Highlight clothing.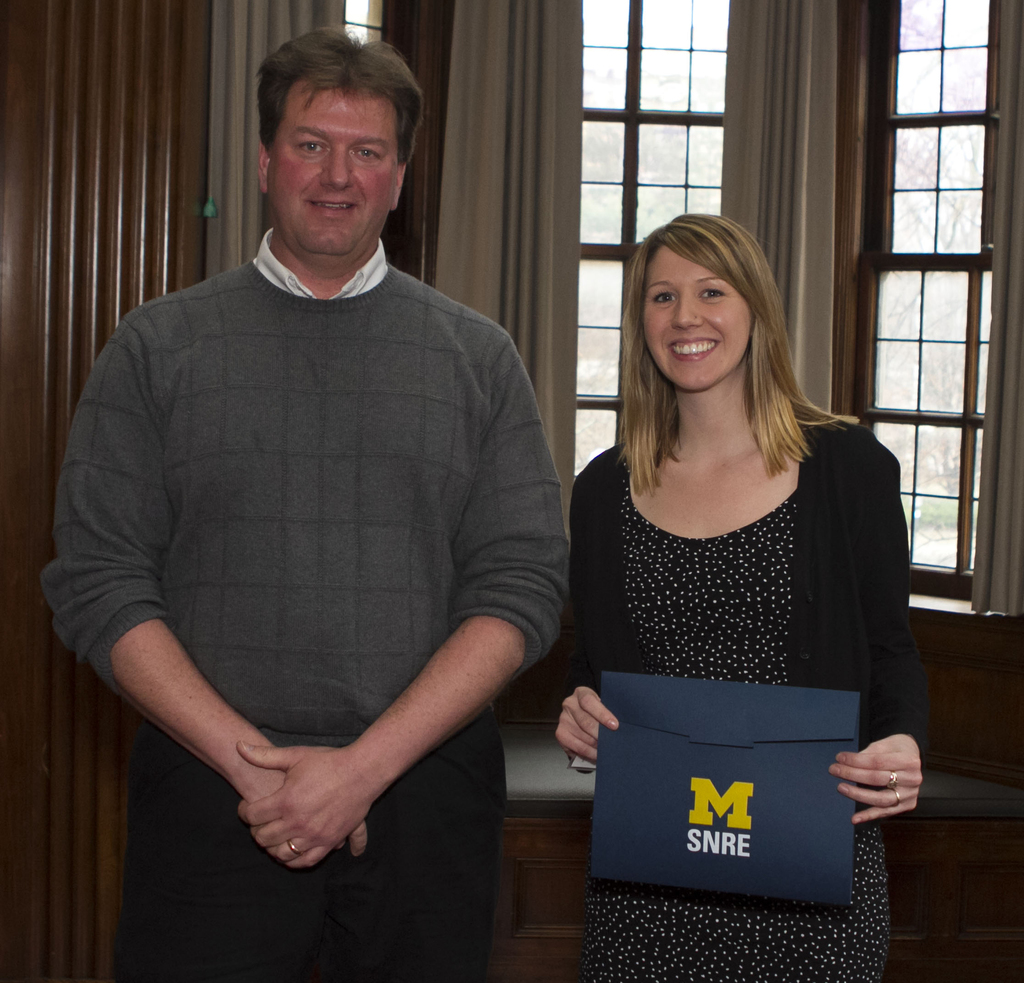
Highlighted region: left=555, top=384, right=915, bottom=982.
